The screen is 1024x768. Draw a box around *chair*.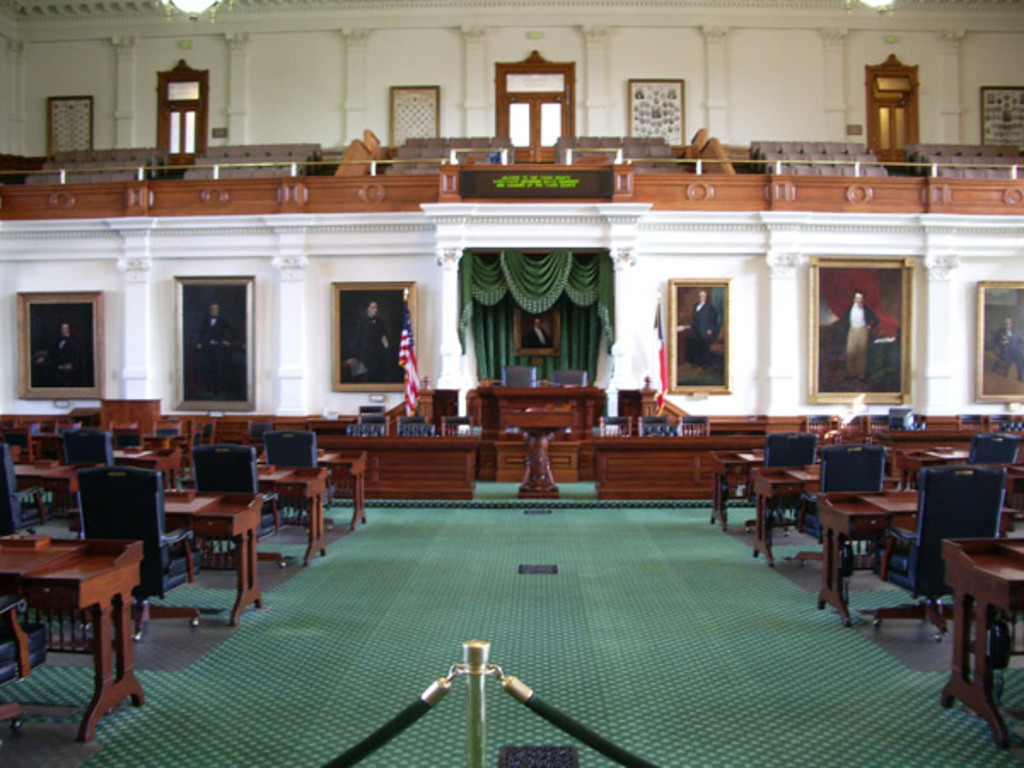
locate(259, 428, 335, 536).
